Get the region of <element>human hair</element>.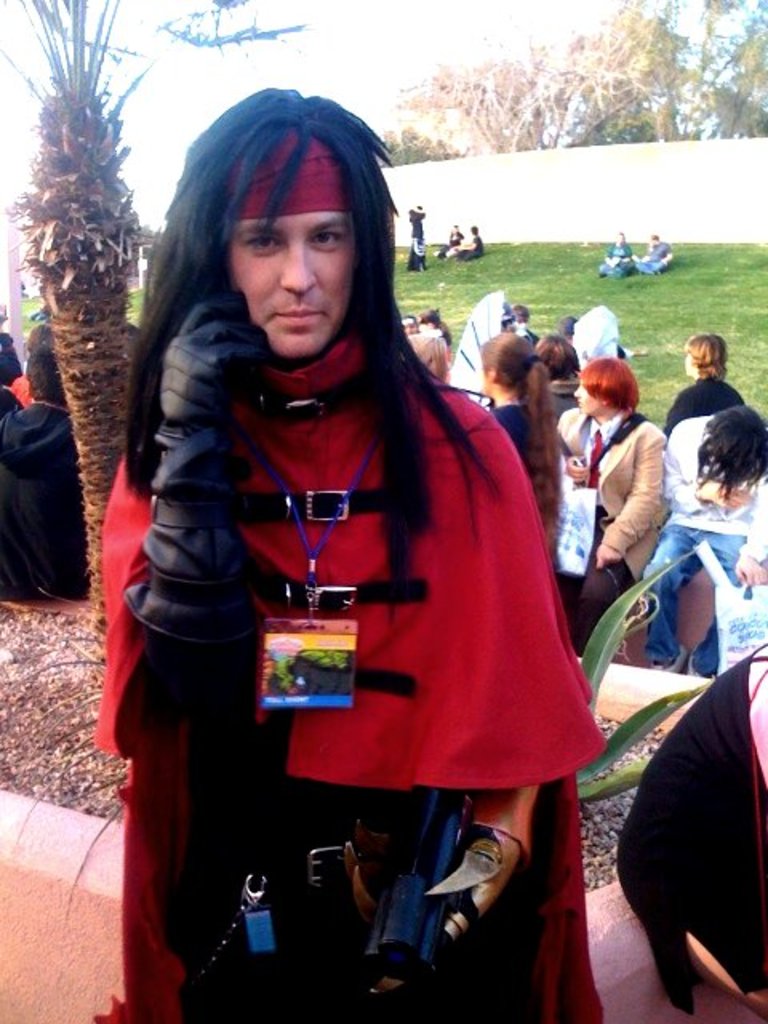
(left=123, top=320, right=139, bottom=381).
